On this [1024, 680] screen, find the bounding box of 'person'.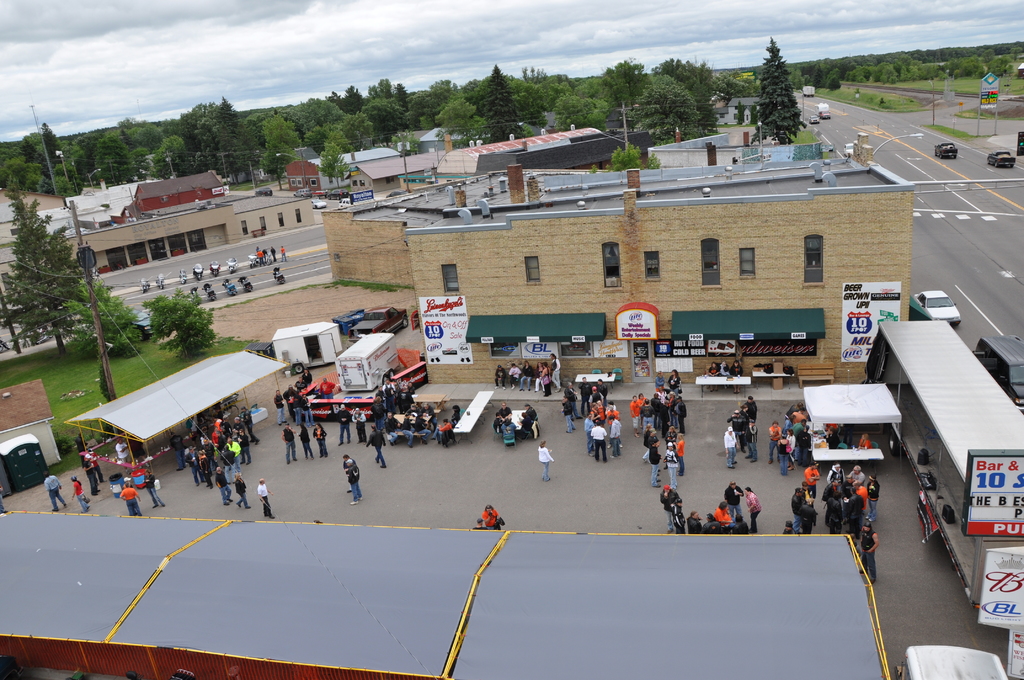
Bounding box: crop(346, 457, 363, 510).
